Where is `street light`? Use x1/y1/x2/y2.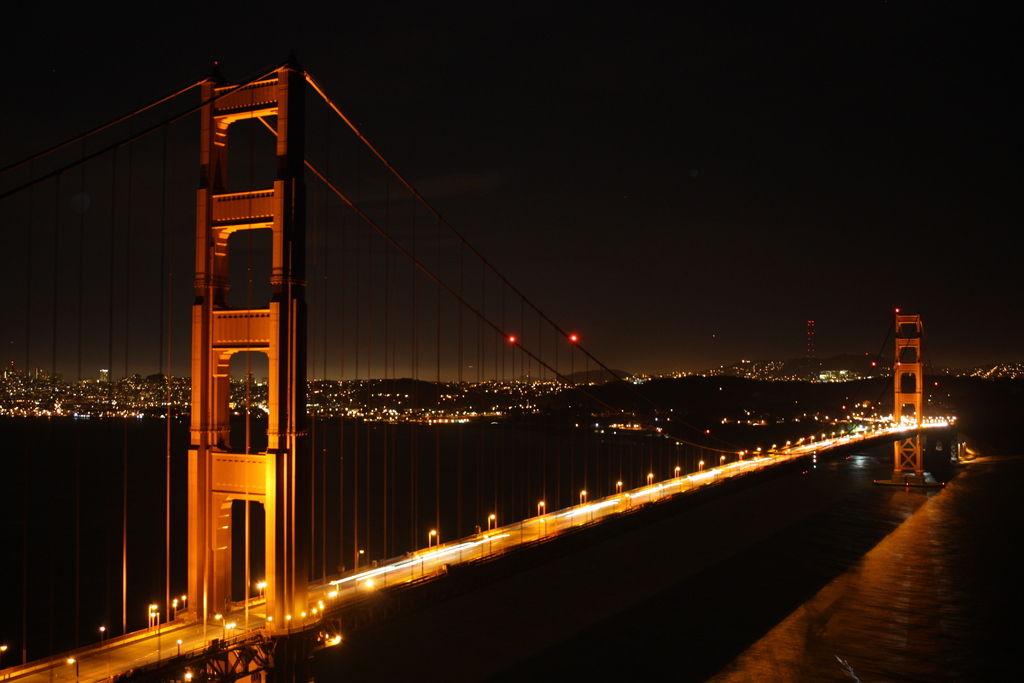
330/580/339/604.
